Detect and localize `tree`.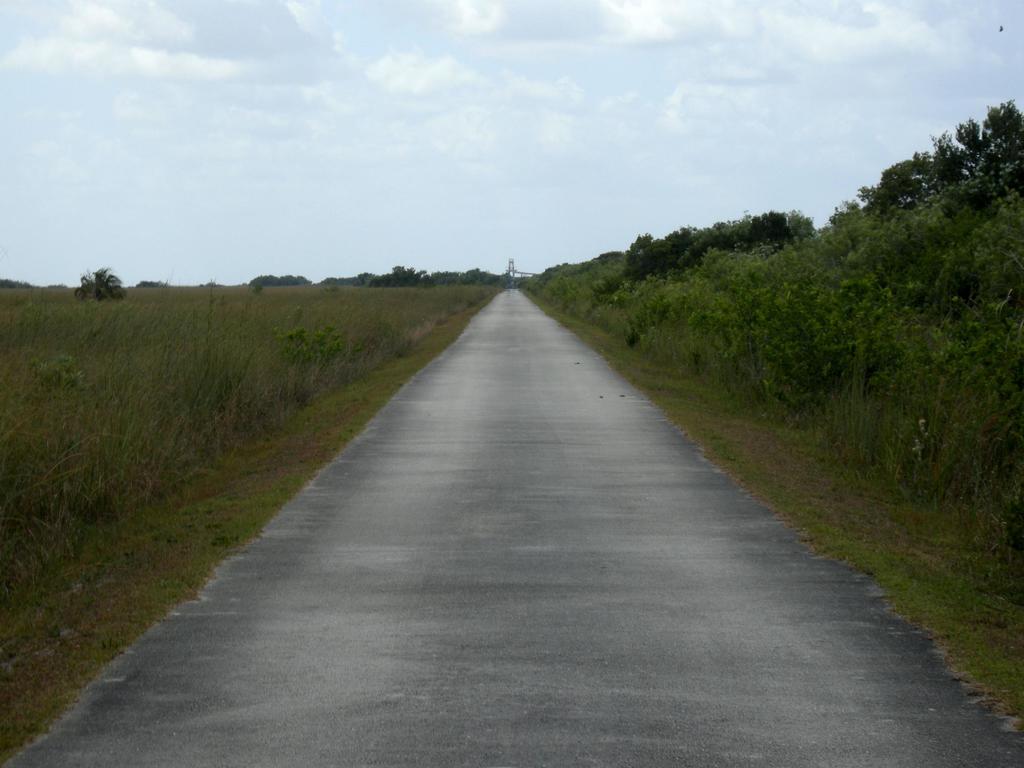
Localized at (2,273,18,286).
